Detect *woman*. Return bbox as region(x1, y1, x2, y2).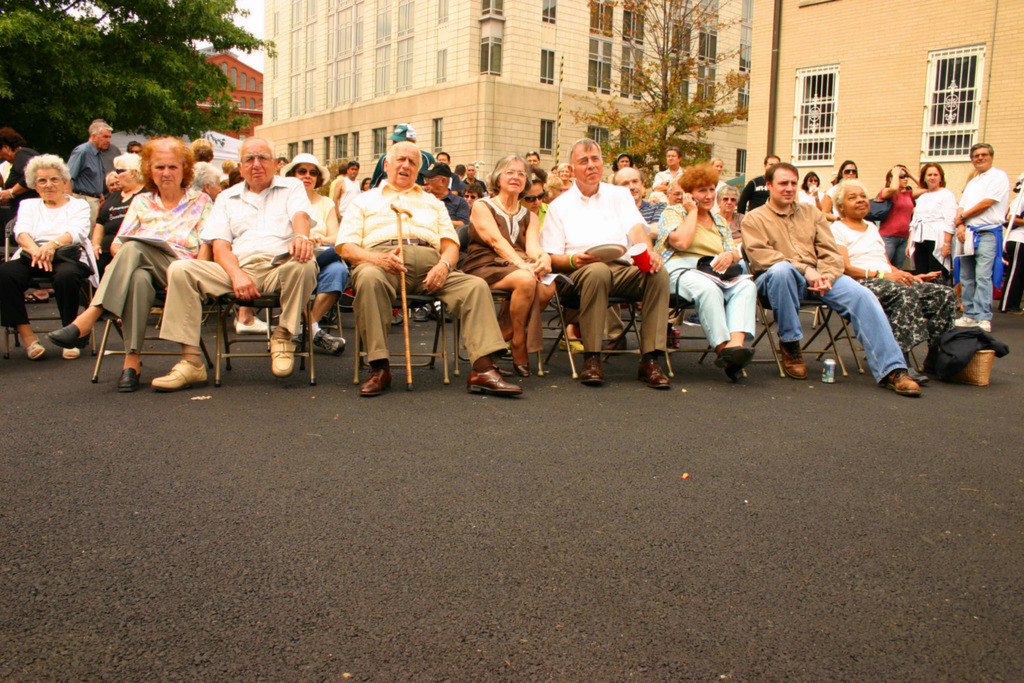
region(655, 165, 761, 383).
